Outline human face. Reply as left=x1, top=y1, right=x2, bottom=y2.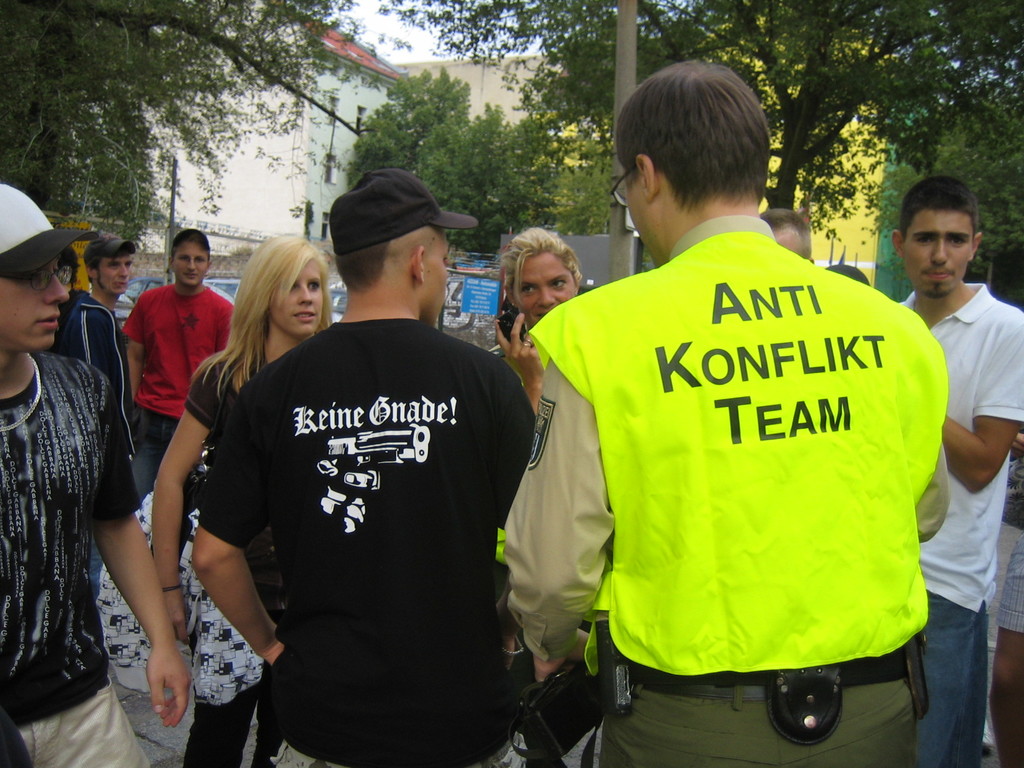
left=778, top=225, right=804, bottom=257.
